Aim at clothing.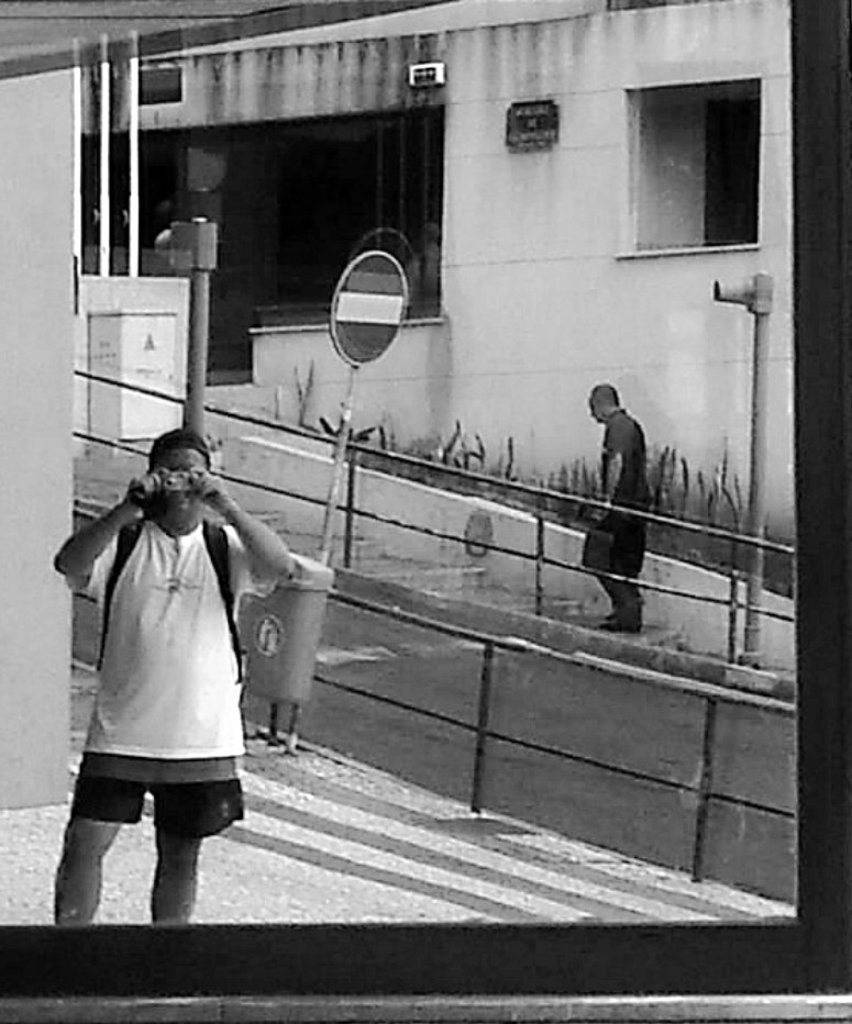
Aimed at bbox=(590, 411, 650, 599).
